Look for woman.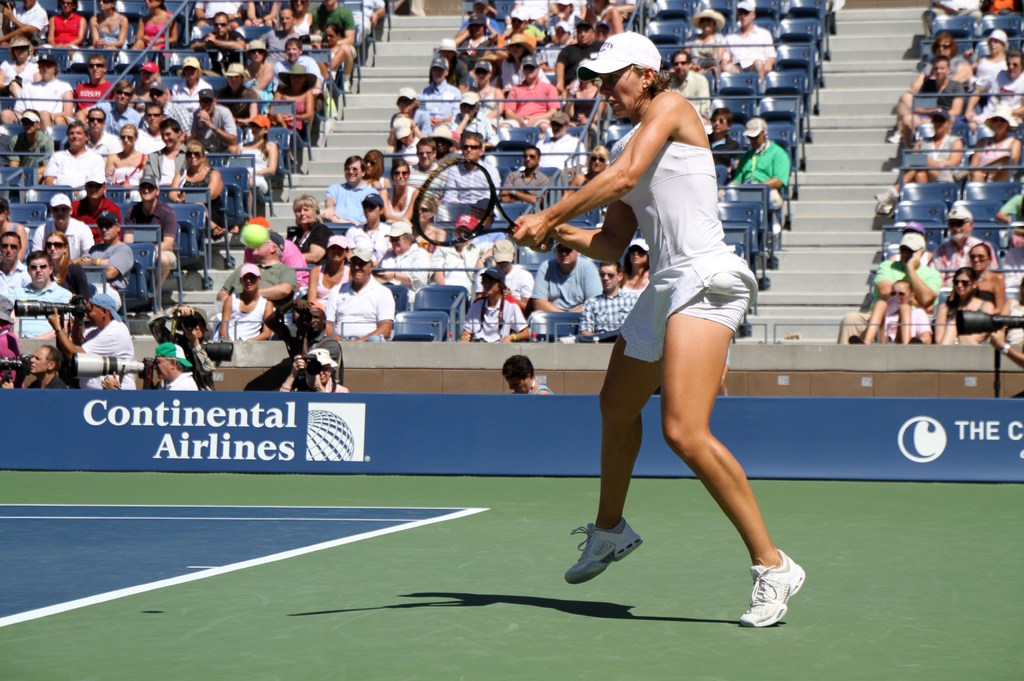
Found: 428, 214, 496, 302.
